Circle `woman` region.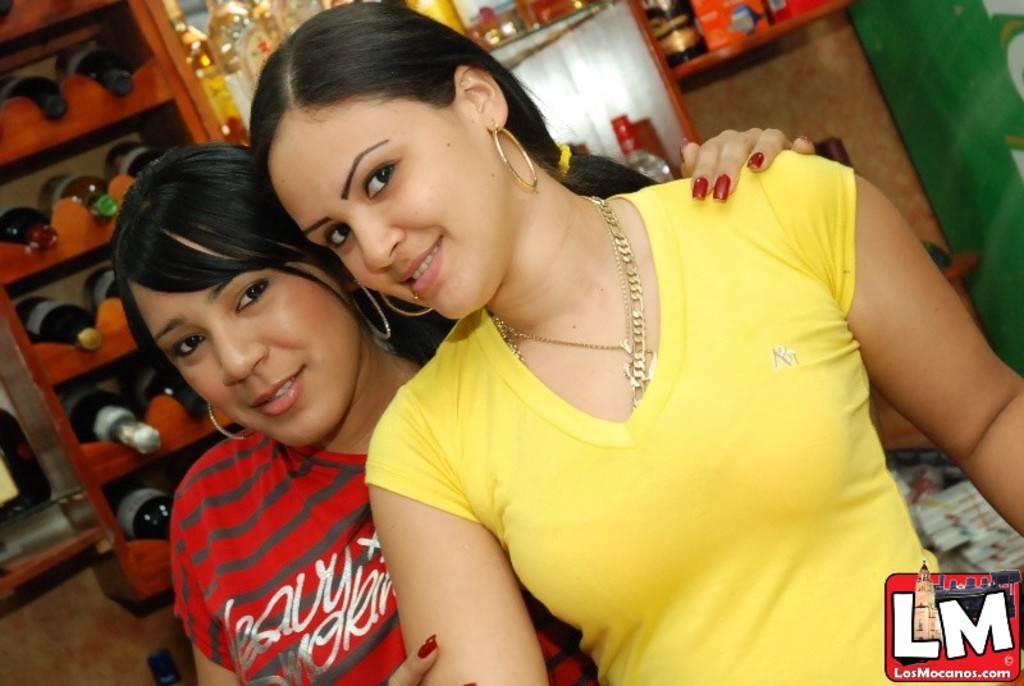
Region: bbox(102, 133, 814, 685).
